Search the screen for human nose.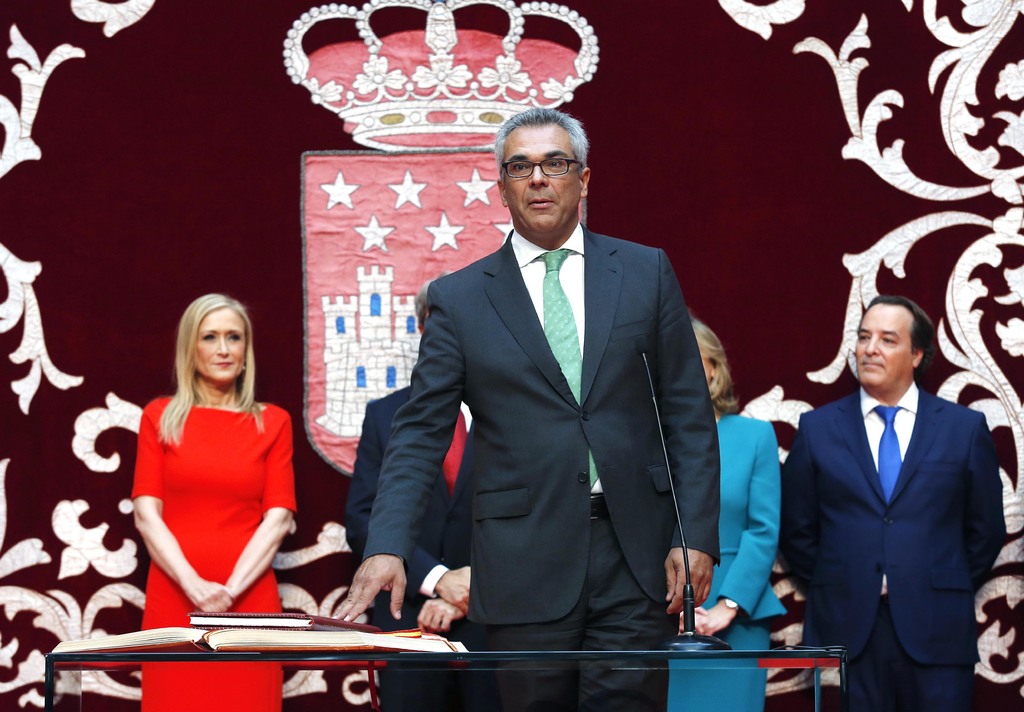
Found at bbox(529, 166, 549, 185).
